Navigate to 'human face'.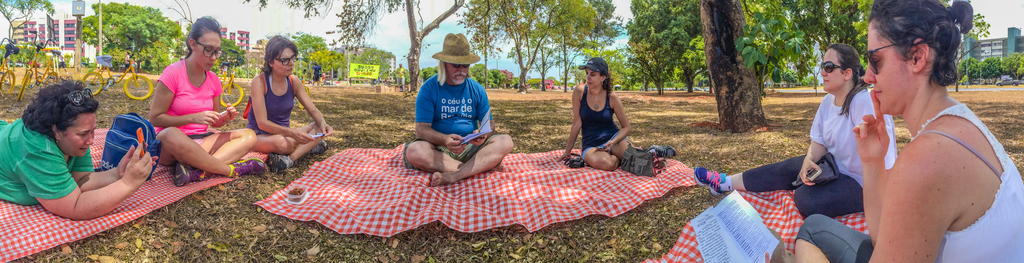
Navigation target: [x1=581, y1=70, x2=603, y2=95].
